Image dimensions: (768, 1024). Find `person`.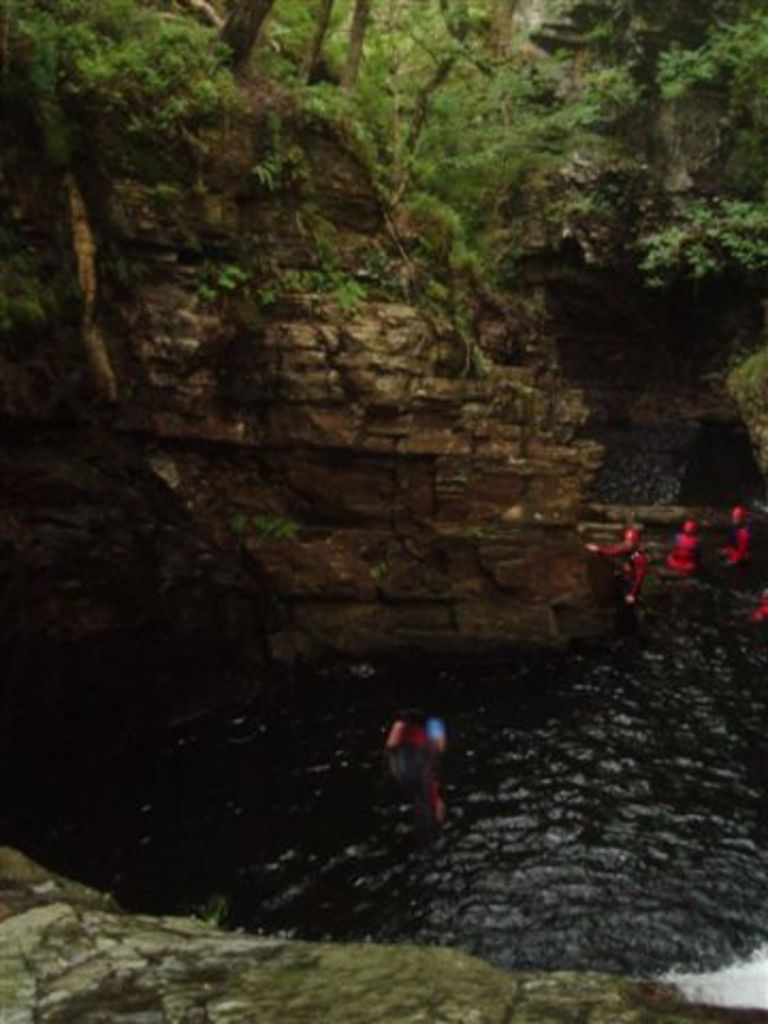
[x1=661, y1=518, x2=698, y2=582].
